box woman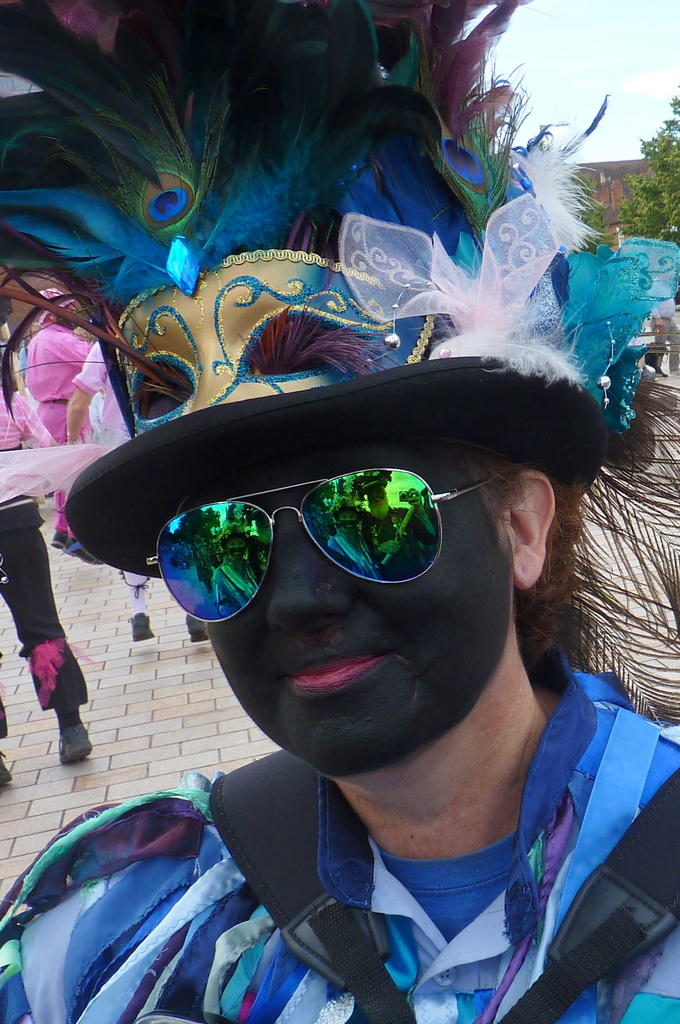
l=0, t=0, r=679, b=1023
